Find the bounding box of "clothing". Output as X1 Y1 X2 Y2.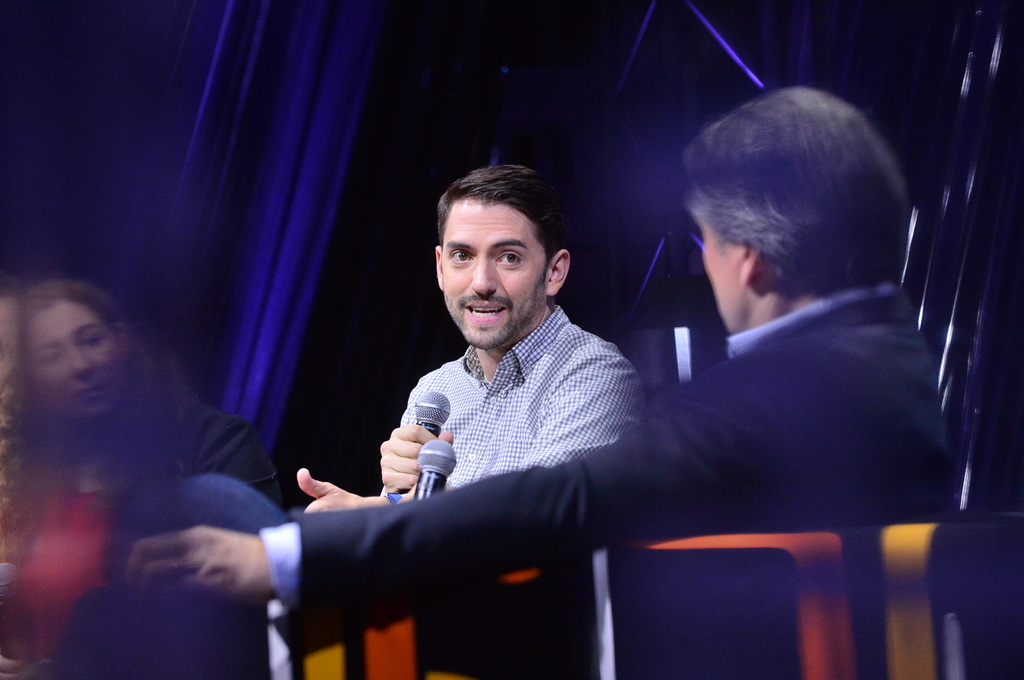
255 275 963 654.
